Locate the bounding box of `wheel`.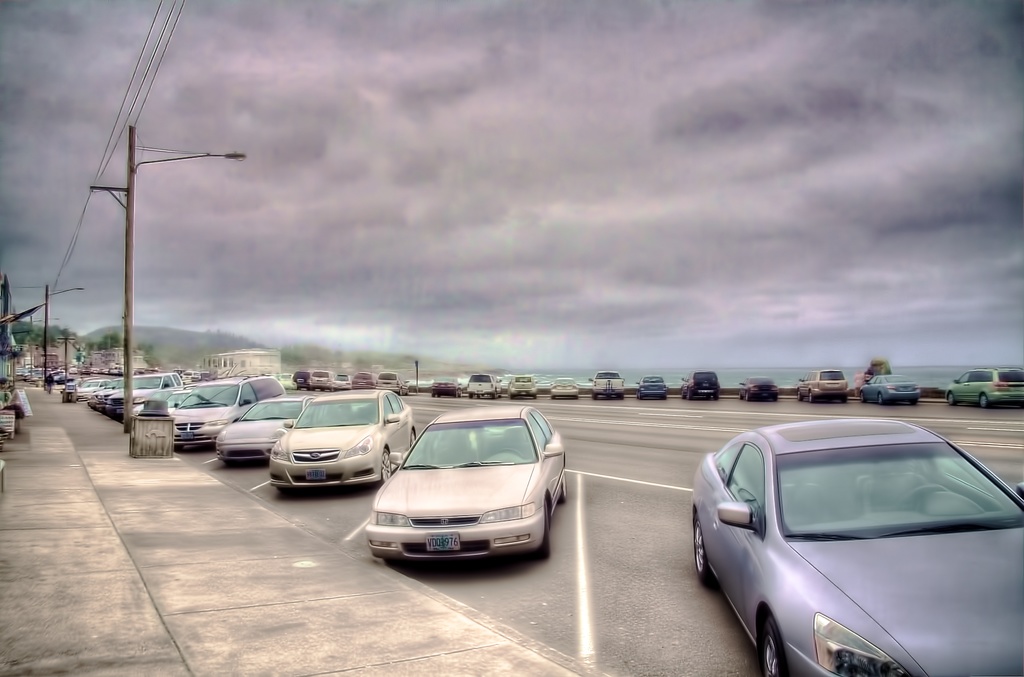
Bounding box: (x1=758, y1=618, x2=787, y2=676).
